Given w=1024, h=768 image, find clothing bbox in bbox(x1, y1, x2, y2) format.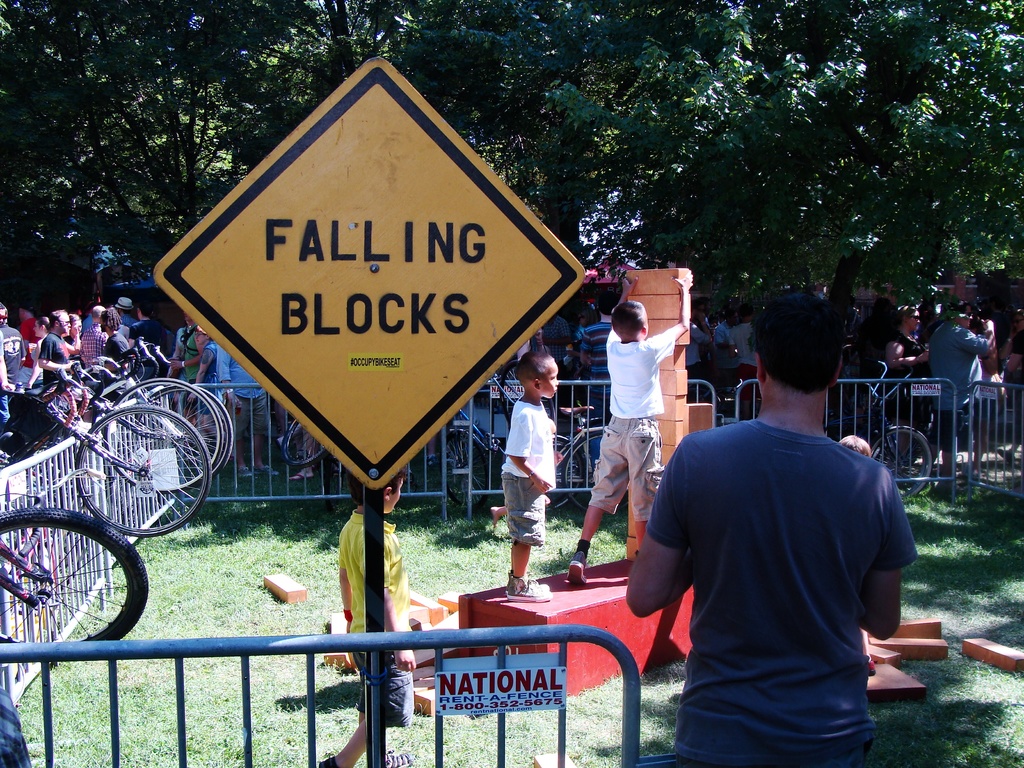
bbox(642, 411, 922, 767).
